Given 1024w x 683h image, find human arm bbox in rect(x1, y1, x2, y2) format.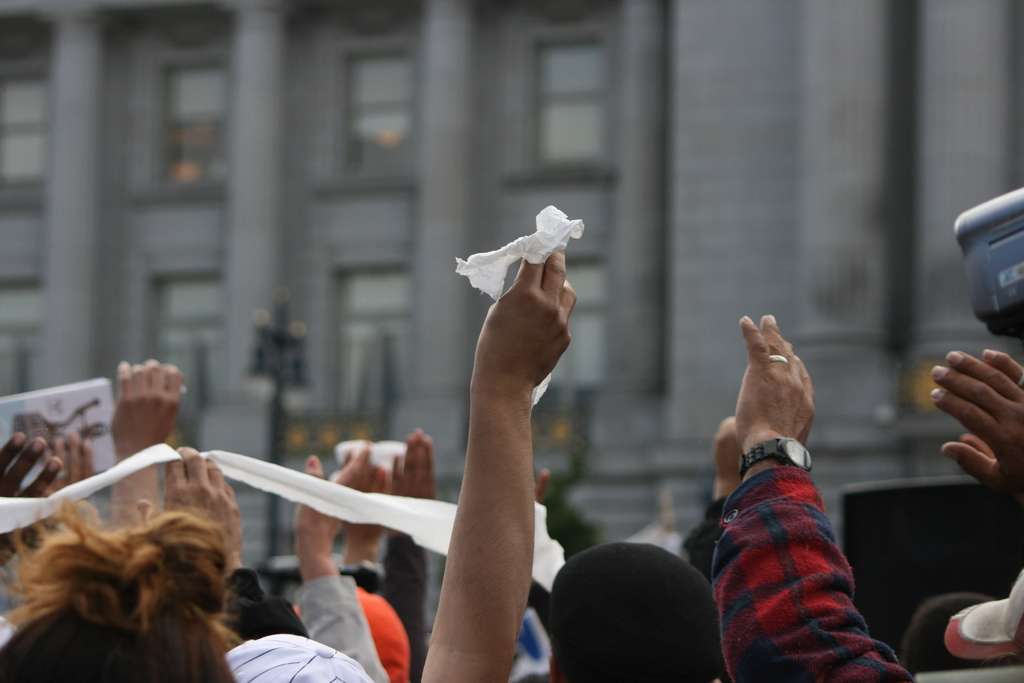
rect(720, 304, 920, 682).
